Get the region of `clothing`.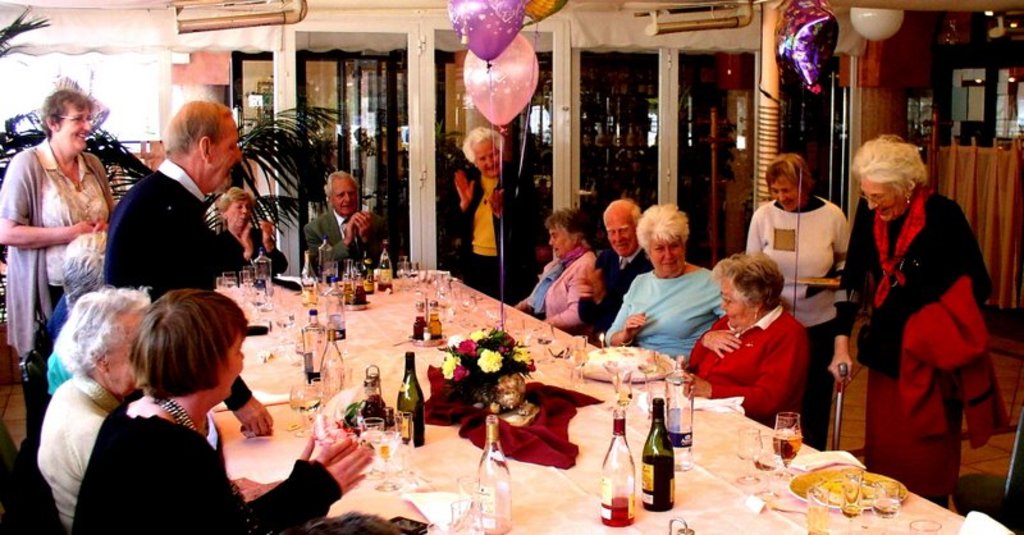
{"left": 745, "top": 189, "right": 838, "bottom": 314}.
